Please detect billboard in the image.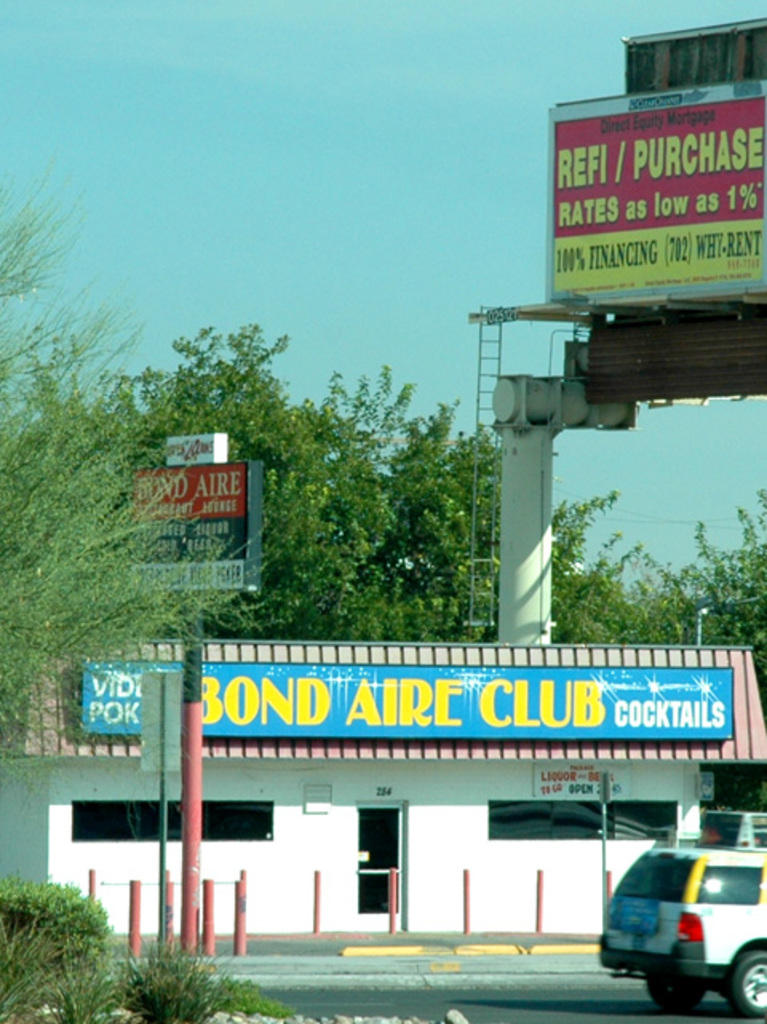
<box>535,30,753,321</box>.
